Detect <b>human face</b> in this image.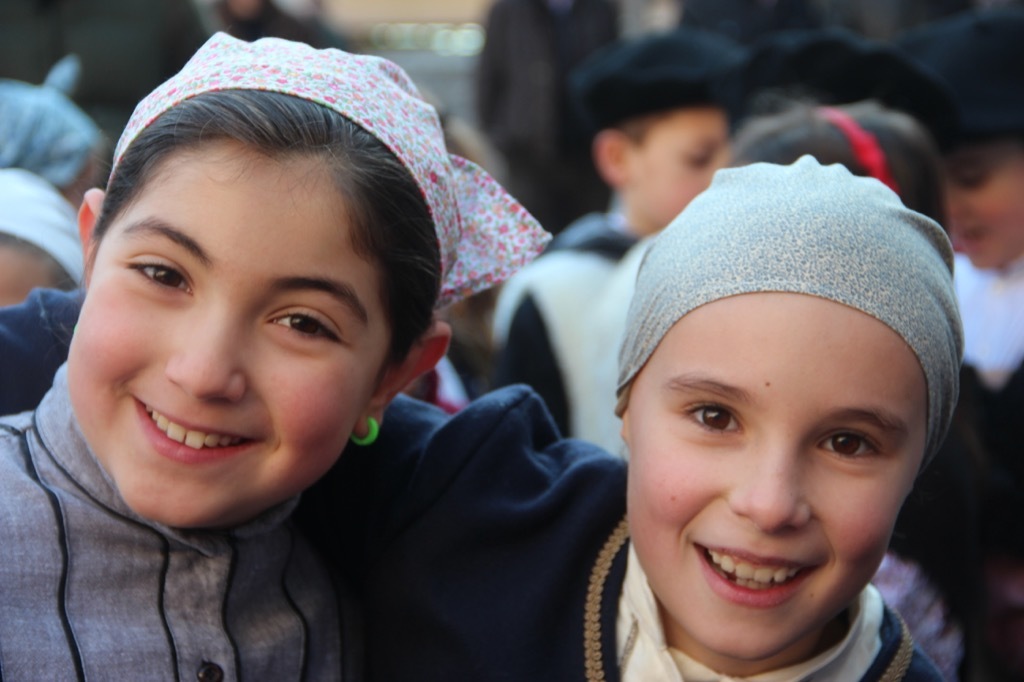
Detection: box(623, 286, 929, 654).
